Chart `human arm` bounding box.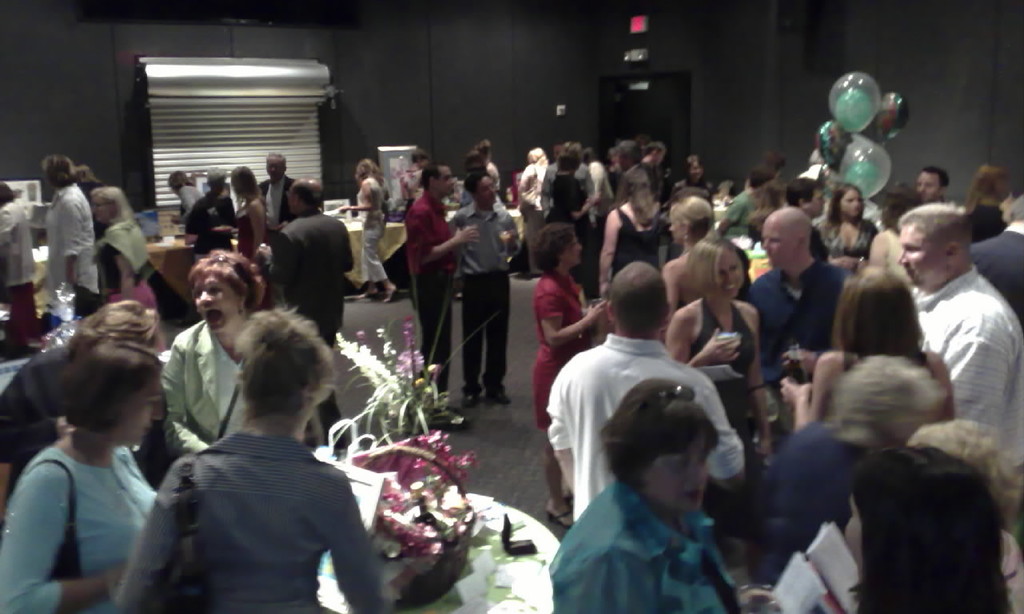
Charted: bbox=(145, 321, 220, 473).
